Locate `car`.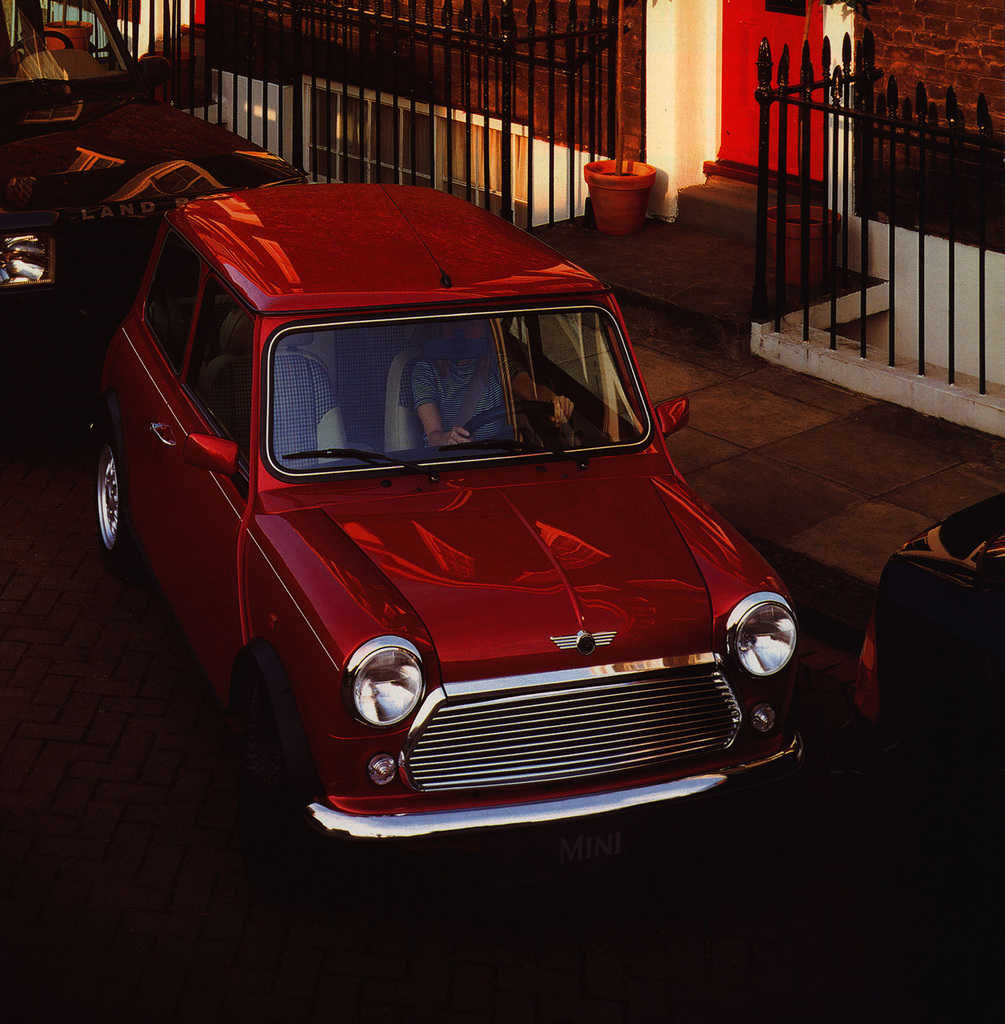
Bounding box: 85, 145, 801, 872.
